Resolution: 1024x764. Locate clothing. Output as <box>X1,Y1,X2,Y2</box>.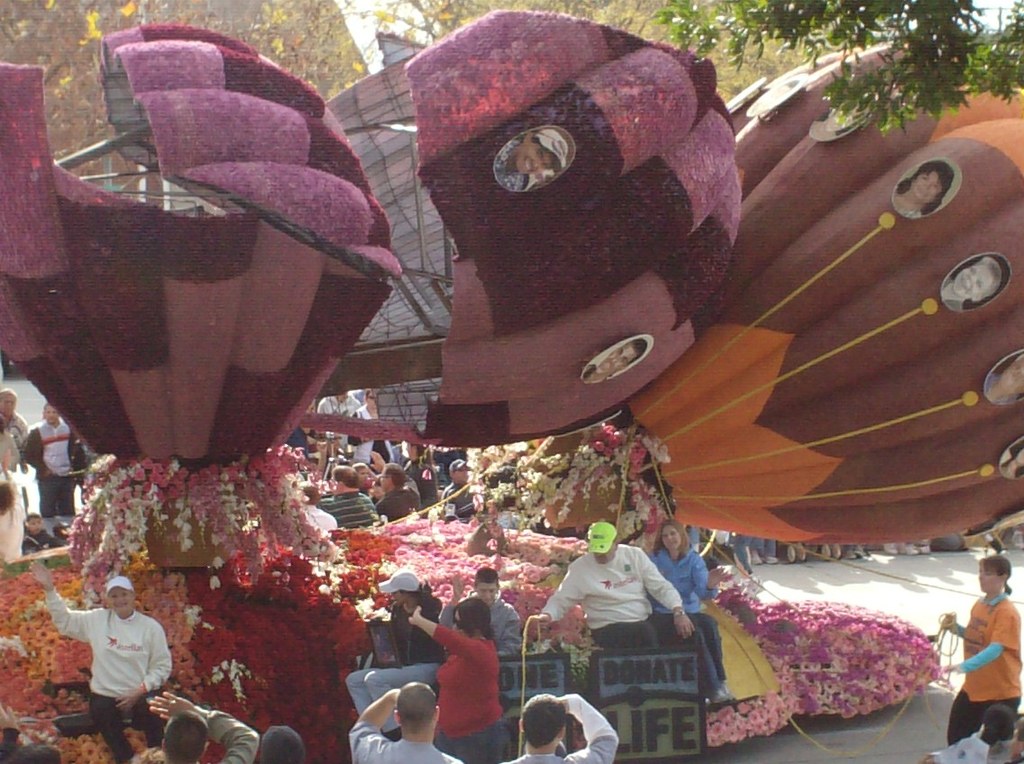
<box>430,631,514,763</box>.
